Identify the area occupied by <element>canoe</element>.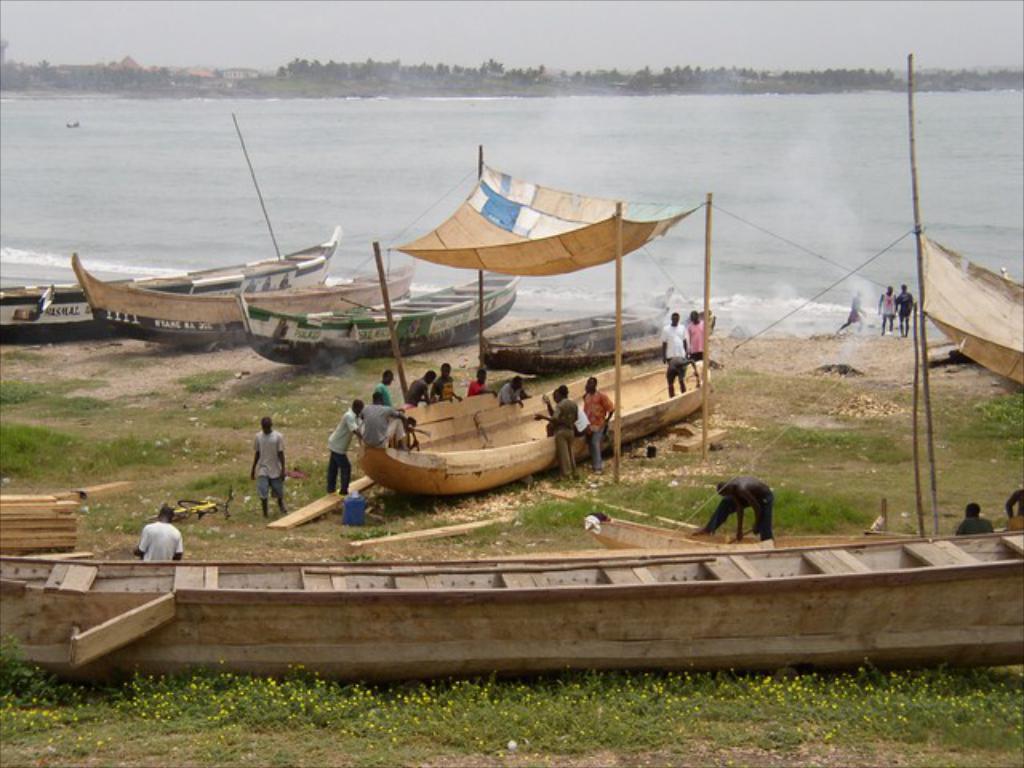
Area: {"left": 0, "top": 523, "right": 1022, "bottom": 694}.
